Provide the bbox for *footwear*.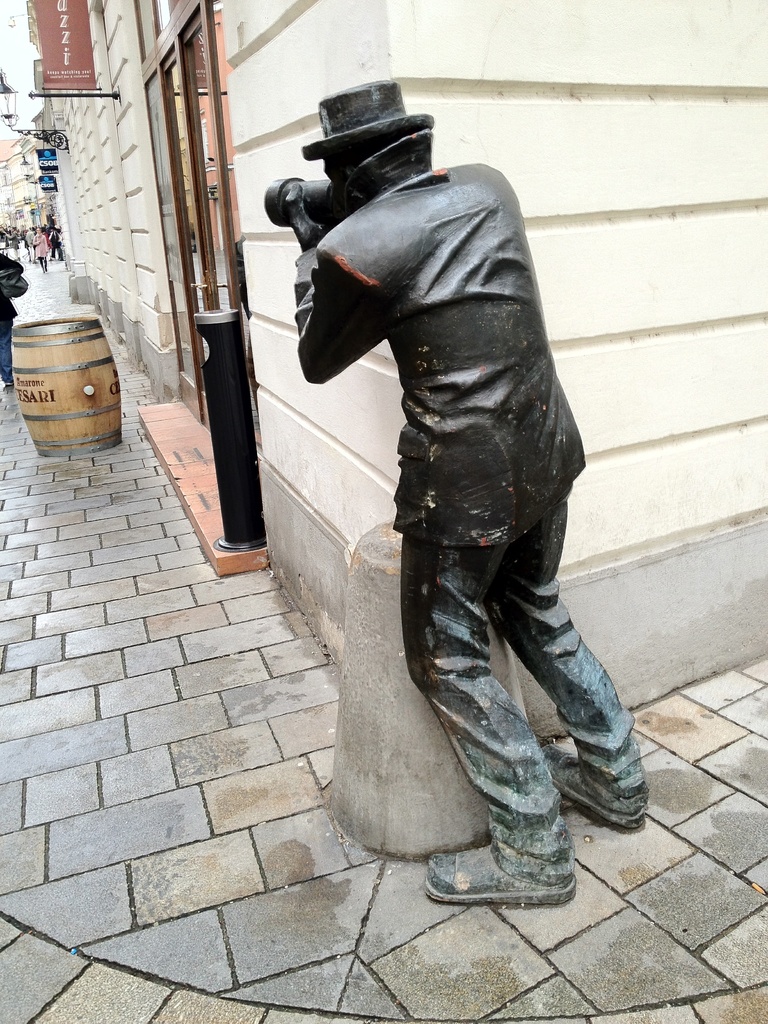
(424,833,583,905).
